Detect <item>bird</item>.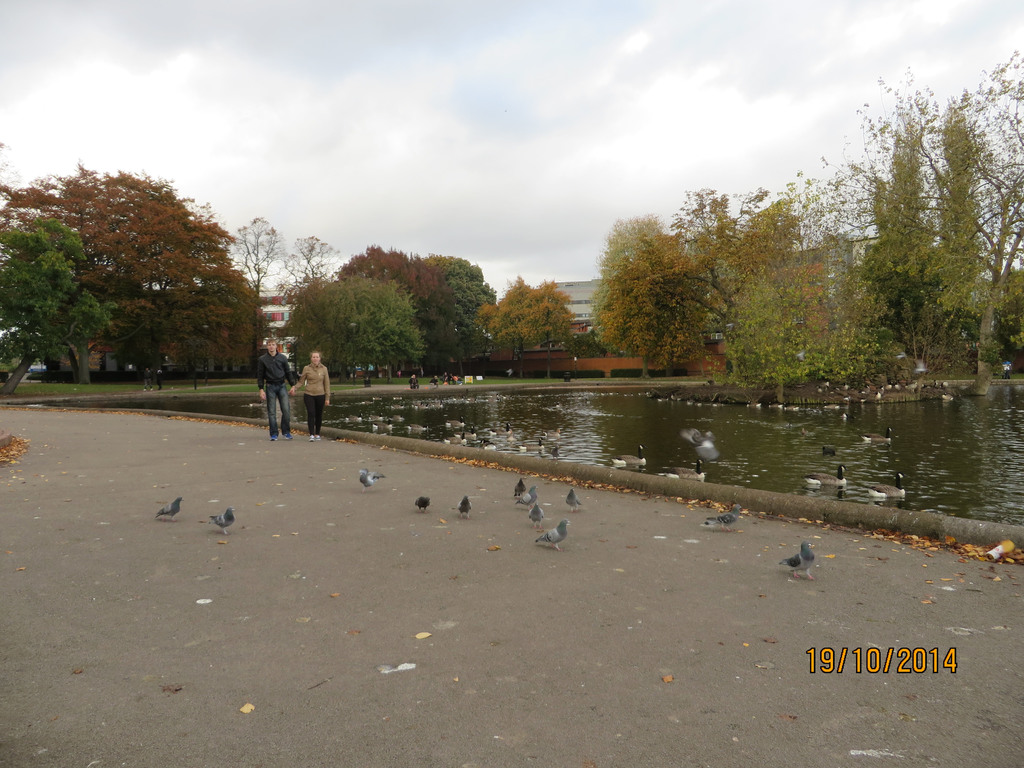
Detected at [776,540,812,579].
